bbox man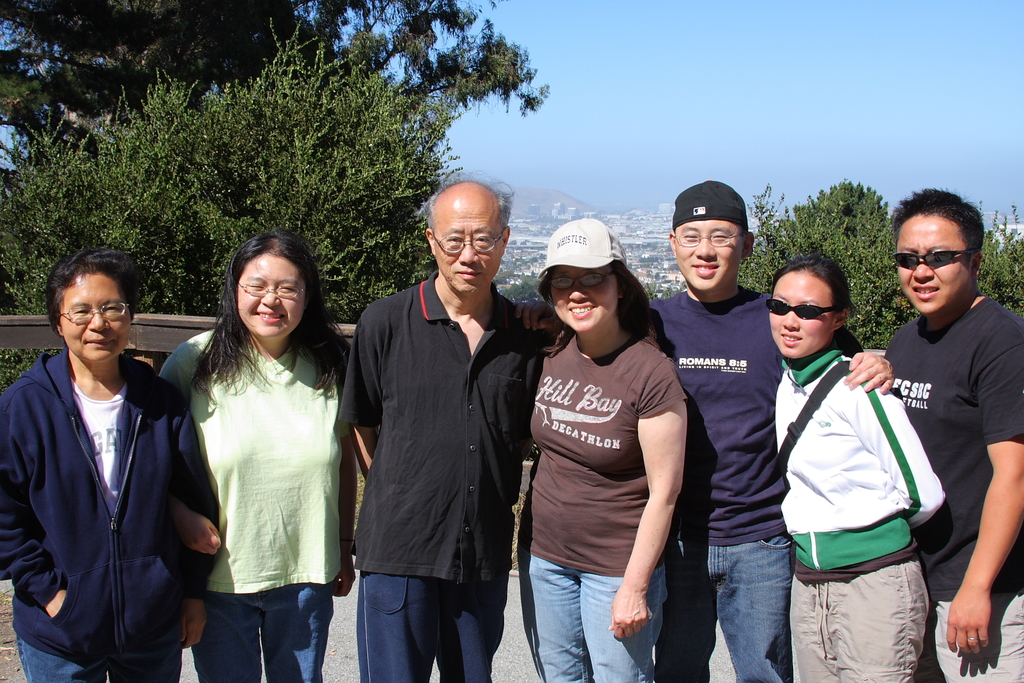
box=[337, 168, 557, 682]
